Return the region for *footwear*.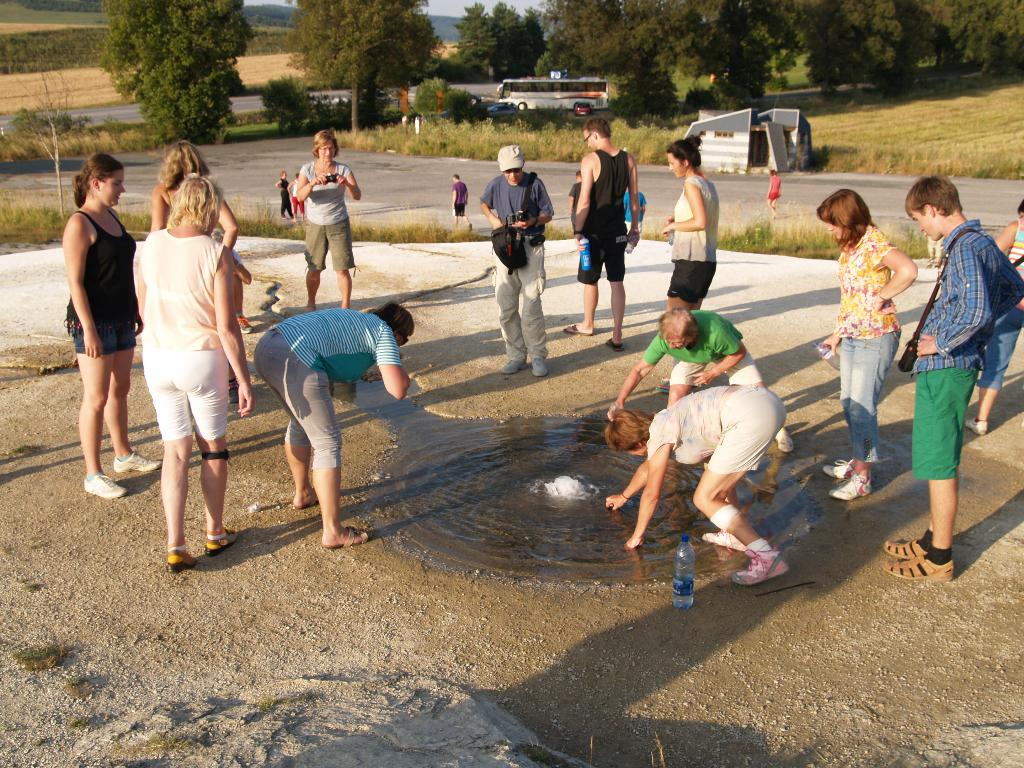
[x1=824, y1=458, x2=872, y2=476].
